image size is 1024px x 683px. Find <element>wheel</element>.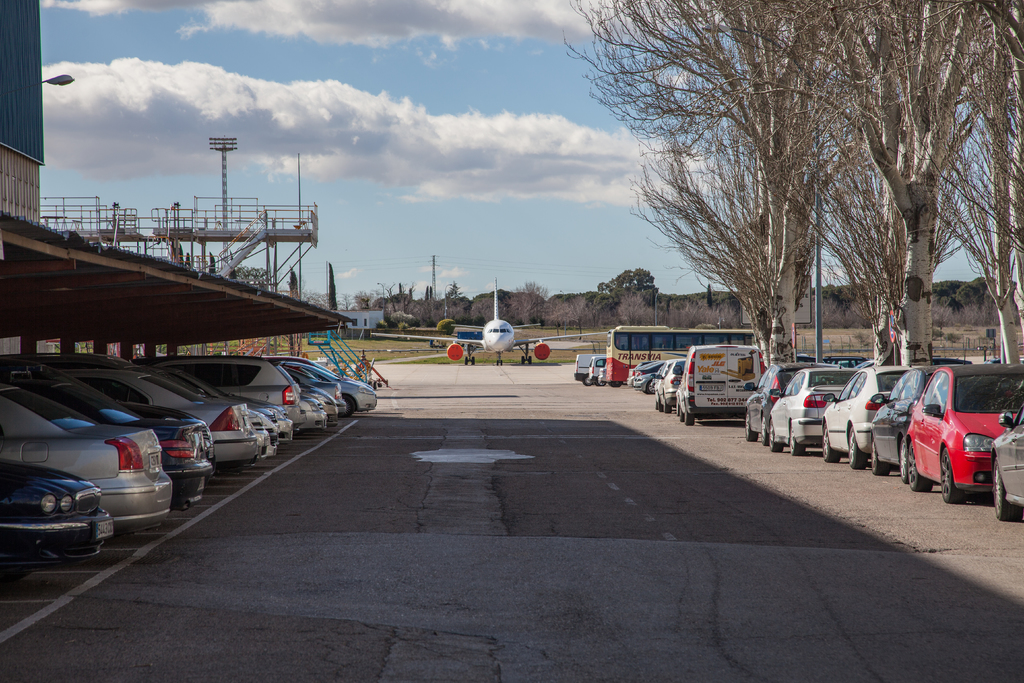
[584,372,593,388].
